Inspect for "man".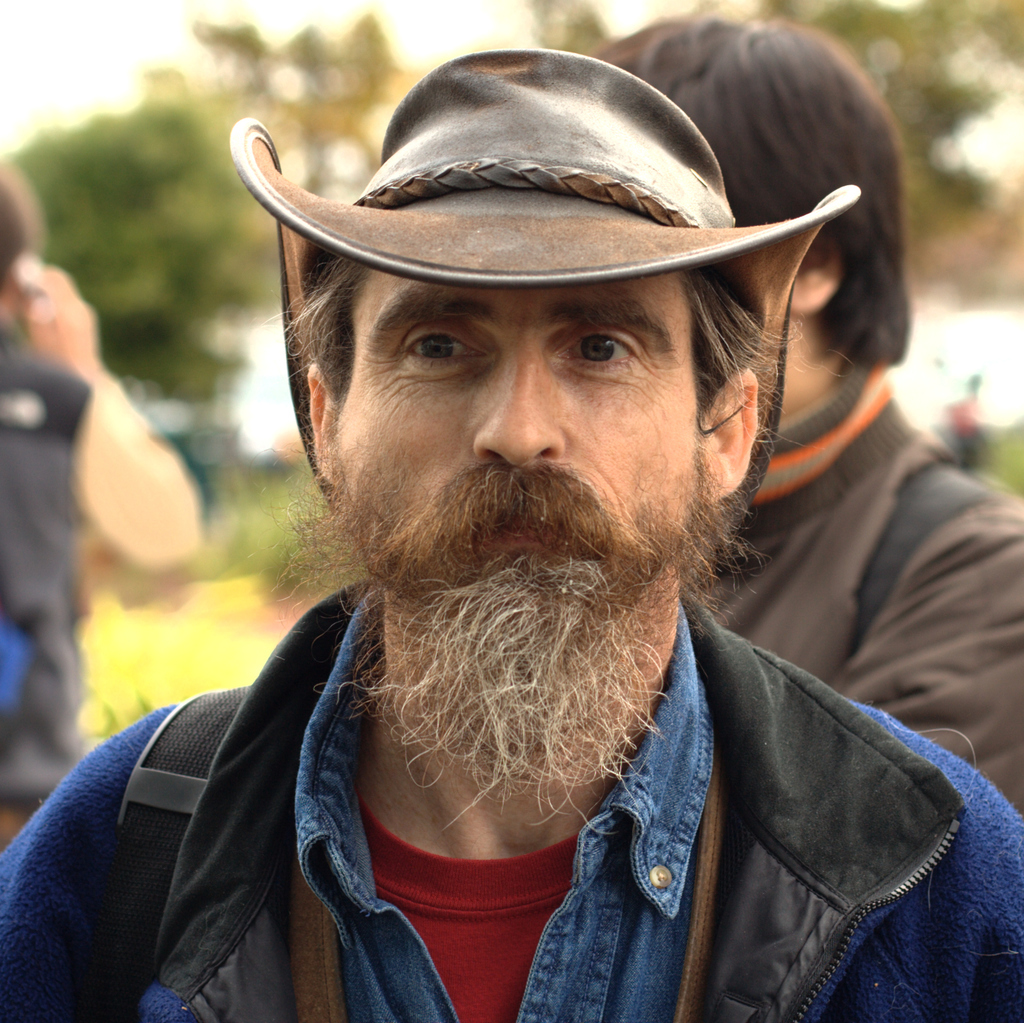
Inspection: x1=556 y1=12 x2=1023 y2=810.
